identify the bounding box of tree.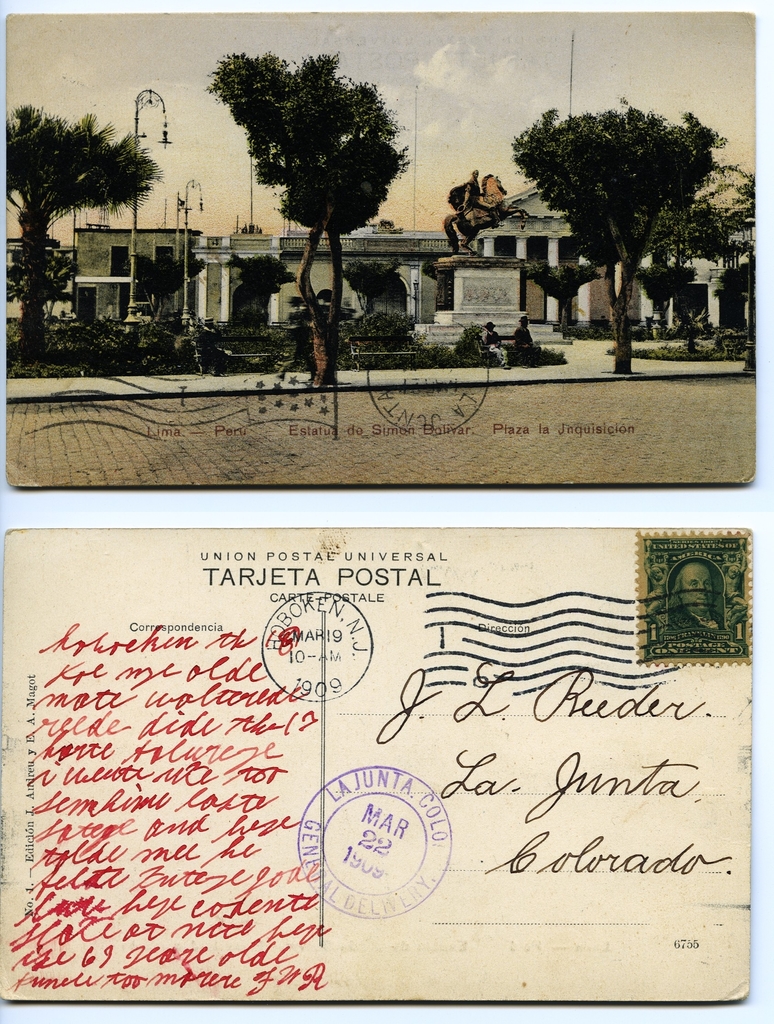
(left=124, top=252, right=201, bottom=328).
